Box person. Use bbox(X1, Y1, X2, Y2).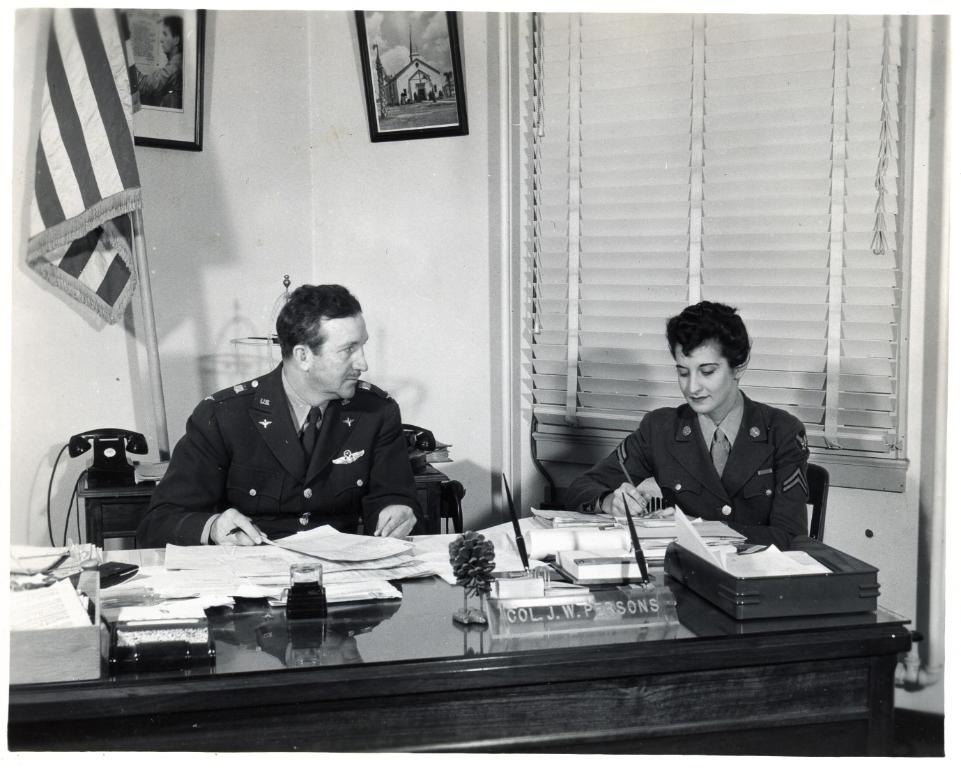
bbox(138, 282, 424, 542).
